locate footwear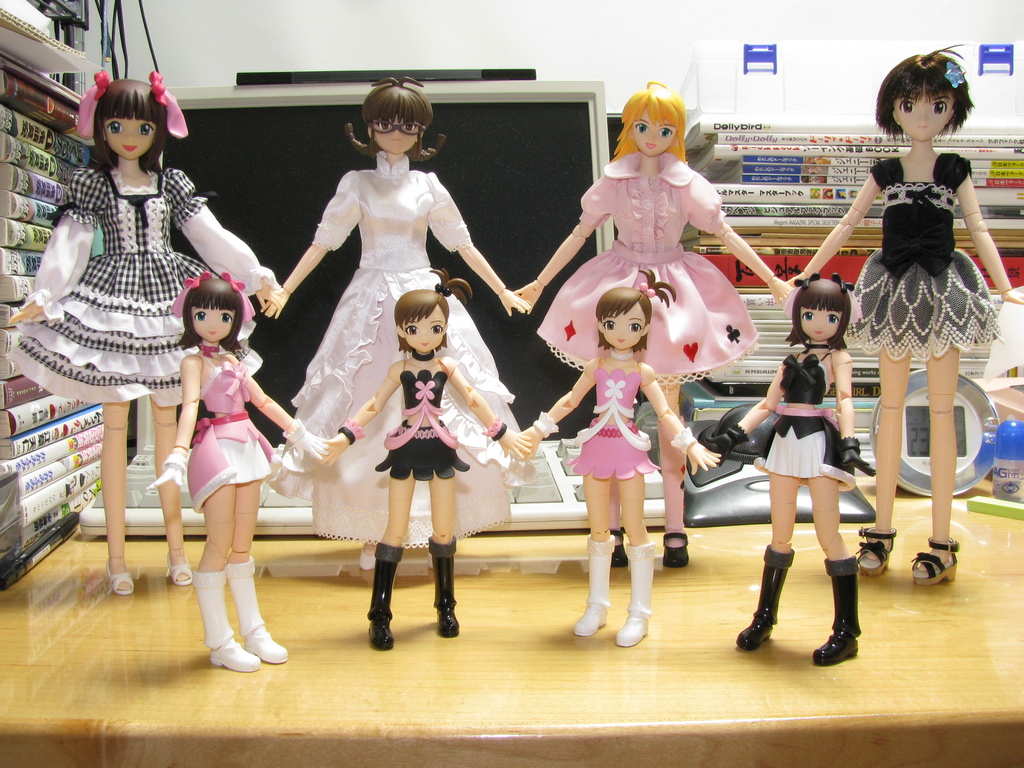
<region>431, 542, 465, 644</region>
